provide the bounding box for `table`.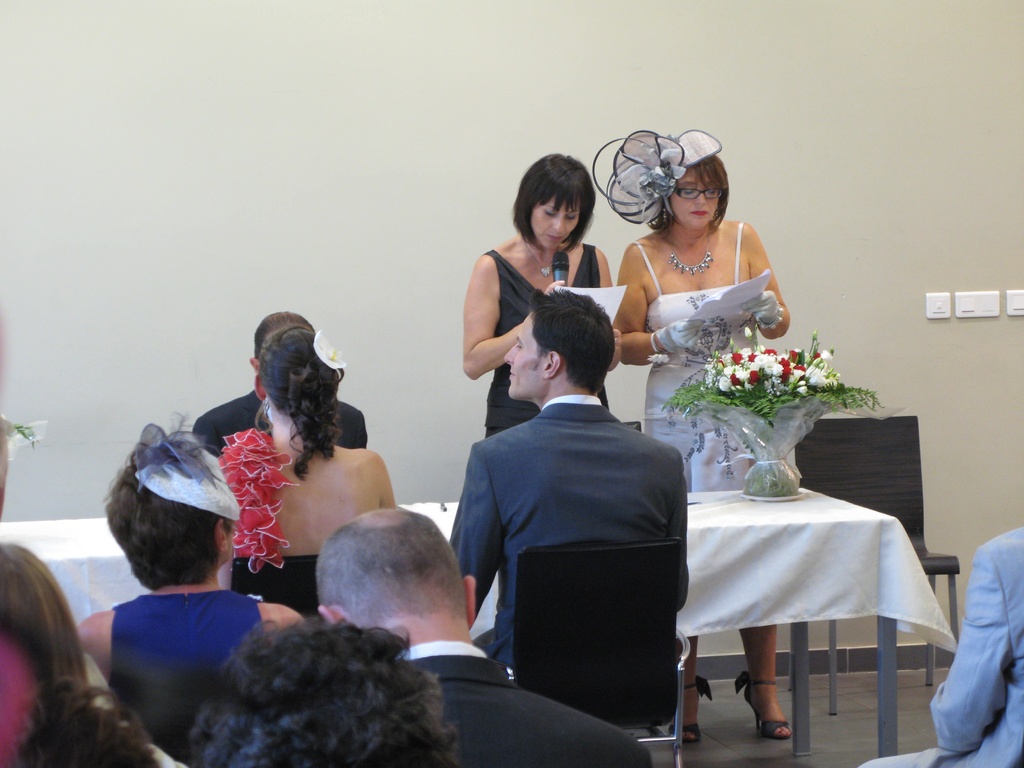
region(0, 484, 959, 759).
